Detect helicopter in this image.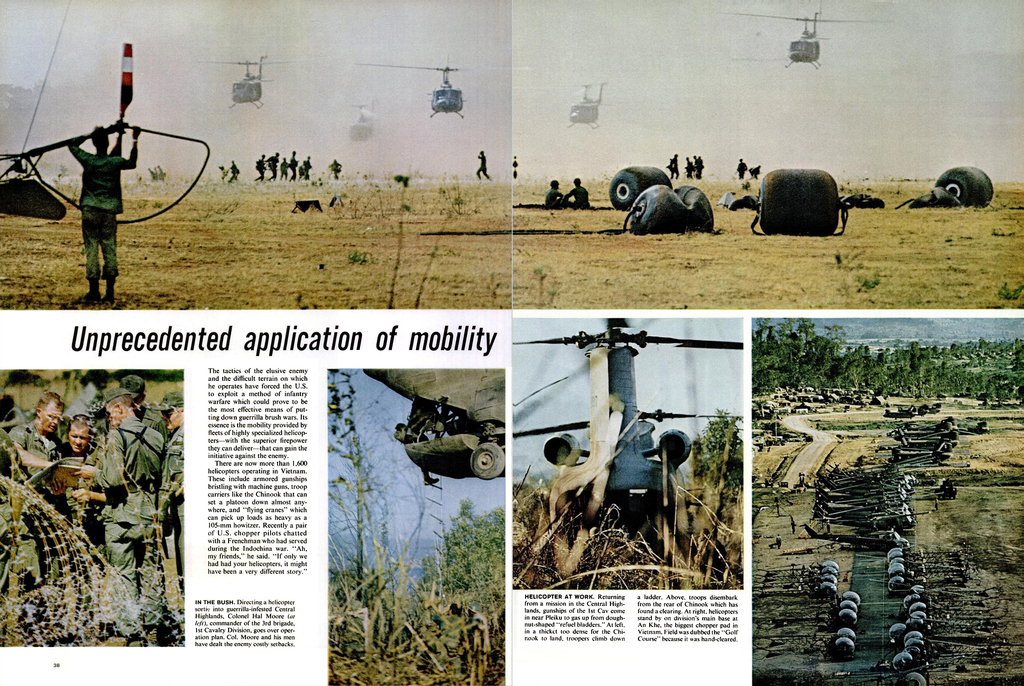
Detection: <bbox>563, 77, 609, 131</bbox>.
